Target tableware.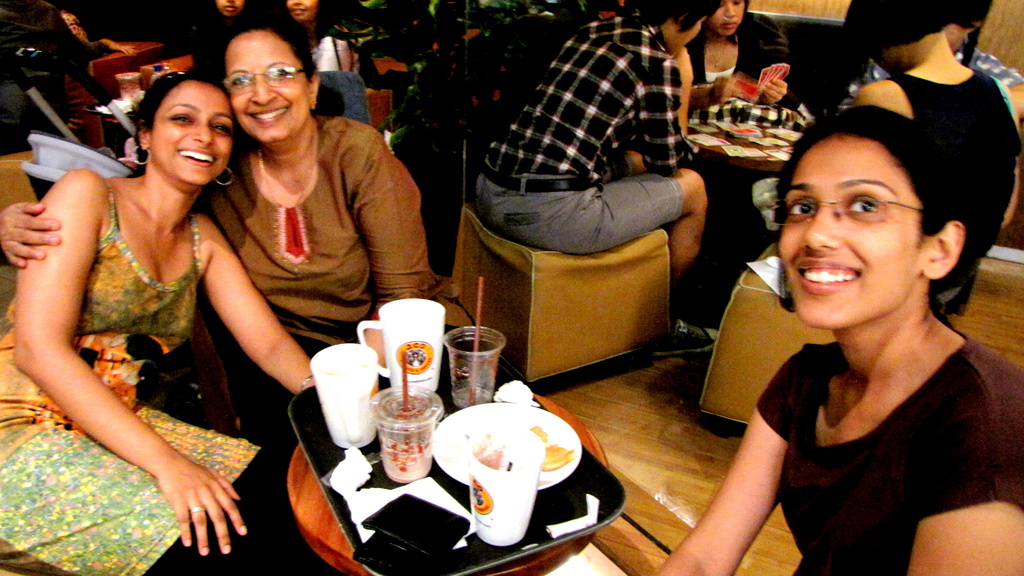
Target region: x1=444 y1=323 x2=507 y2=404.
